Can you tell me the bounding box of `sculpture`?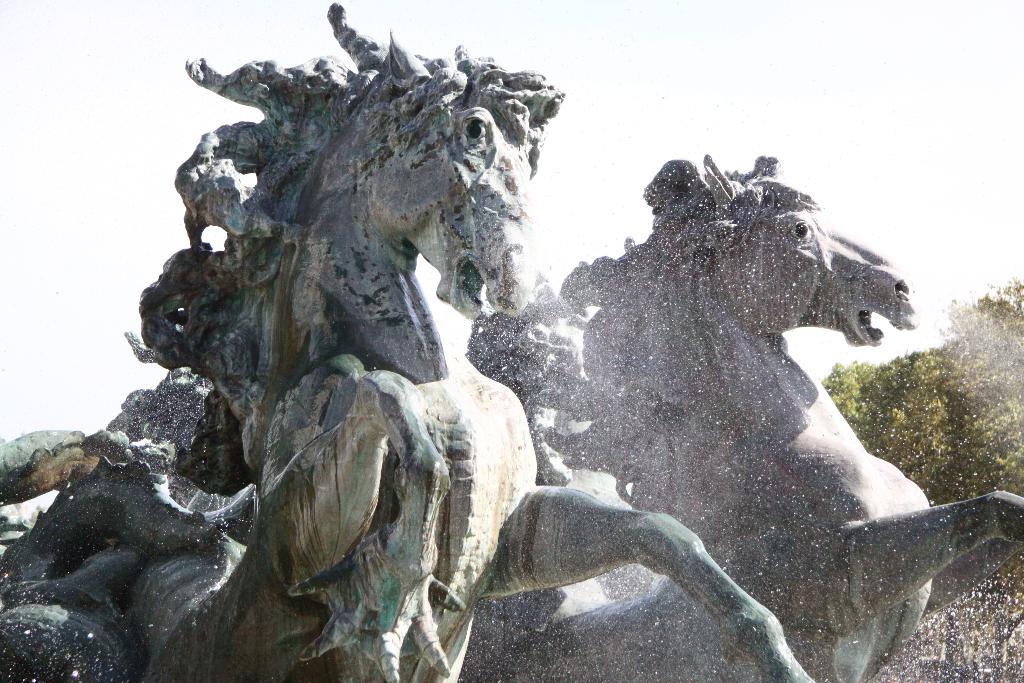
box=[0, 0, 824, 682].
